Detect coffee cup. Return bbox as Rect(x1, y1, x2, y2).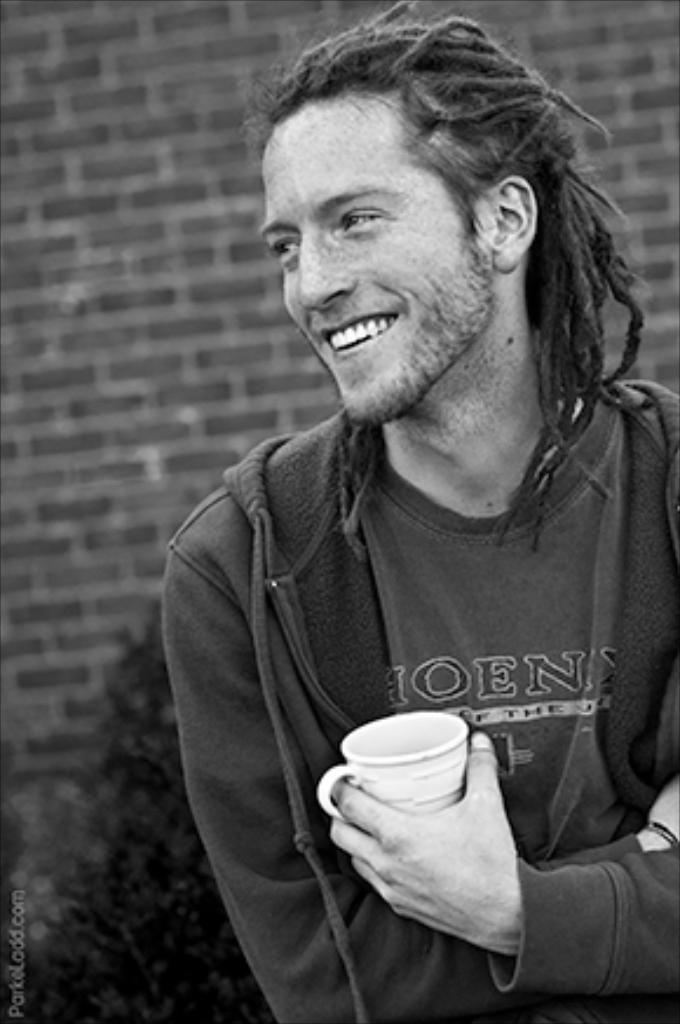
Rect(314, 708, 467, 825).
